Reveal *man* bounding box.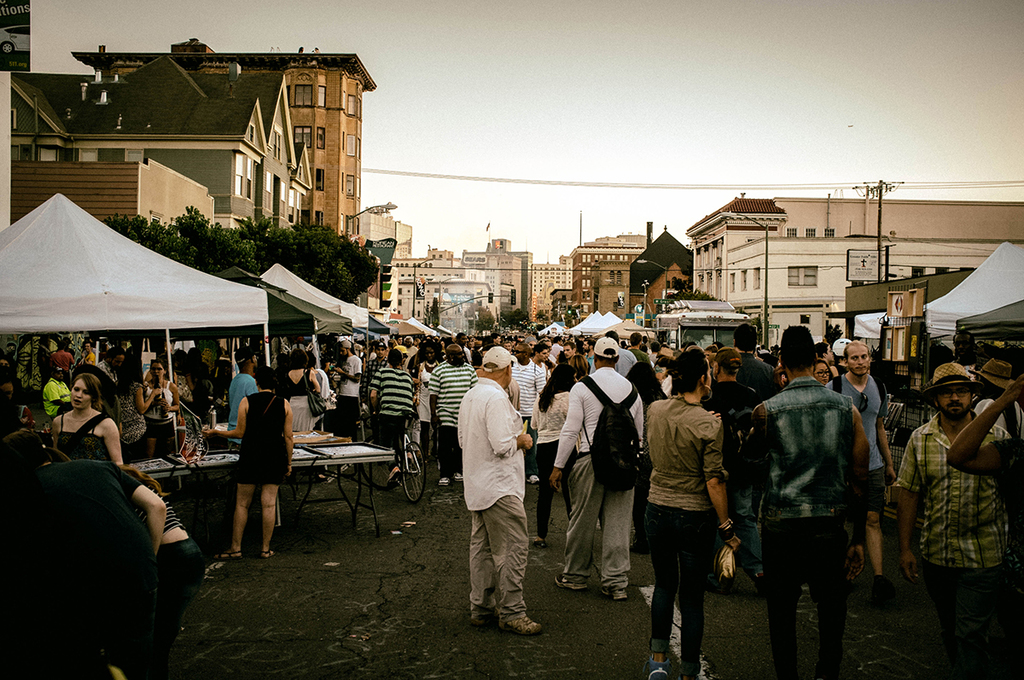
Revealed: [left=580, top=339, right=596, bottom=364].
